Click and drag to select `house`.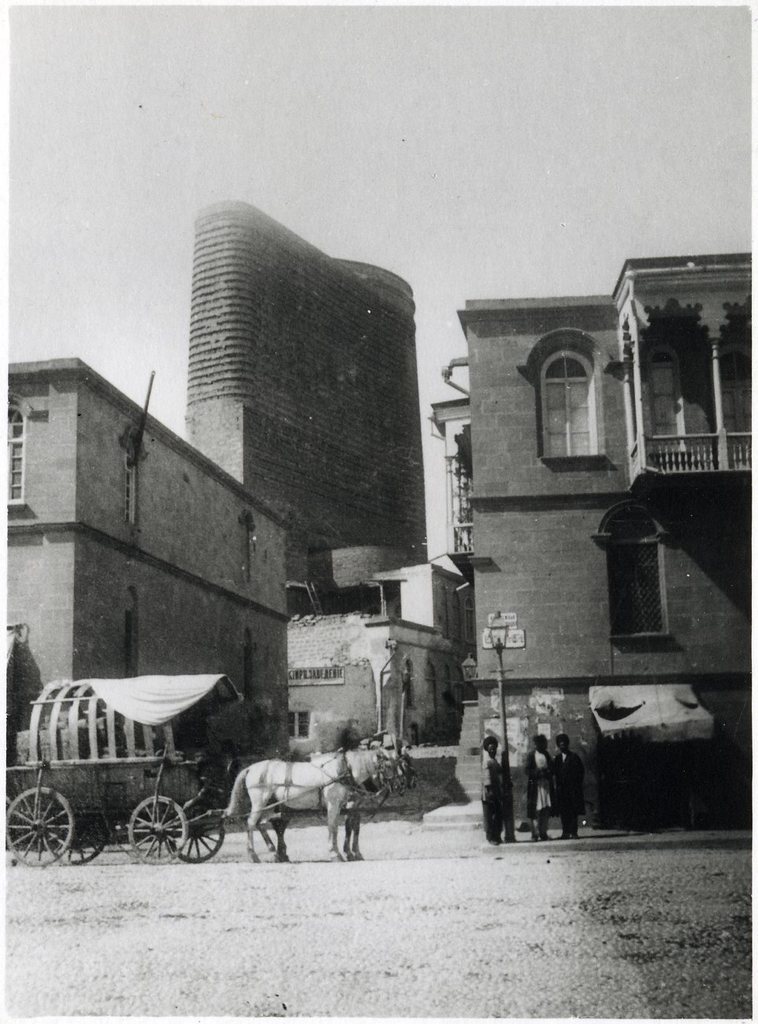
Selection: bbox=[418, 215, 738, 753].
